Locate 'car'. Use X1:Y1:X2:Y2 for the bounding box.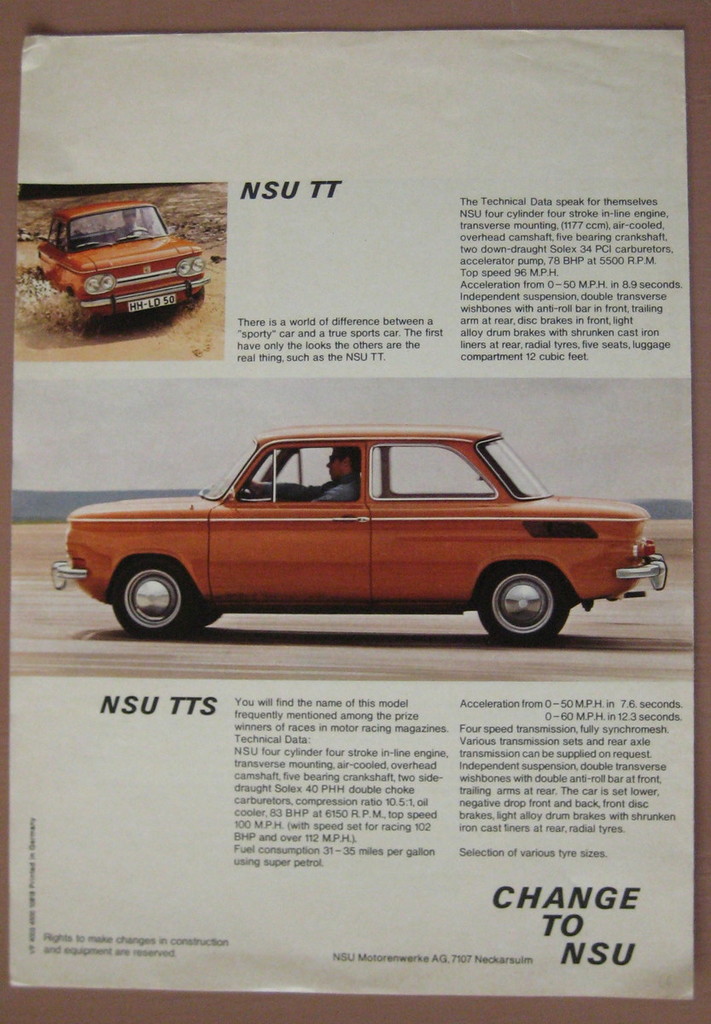
22:195:214:329.
